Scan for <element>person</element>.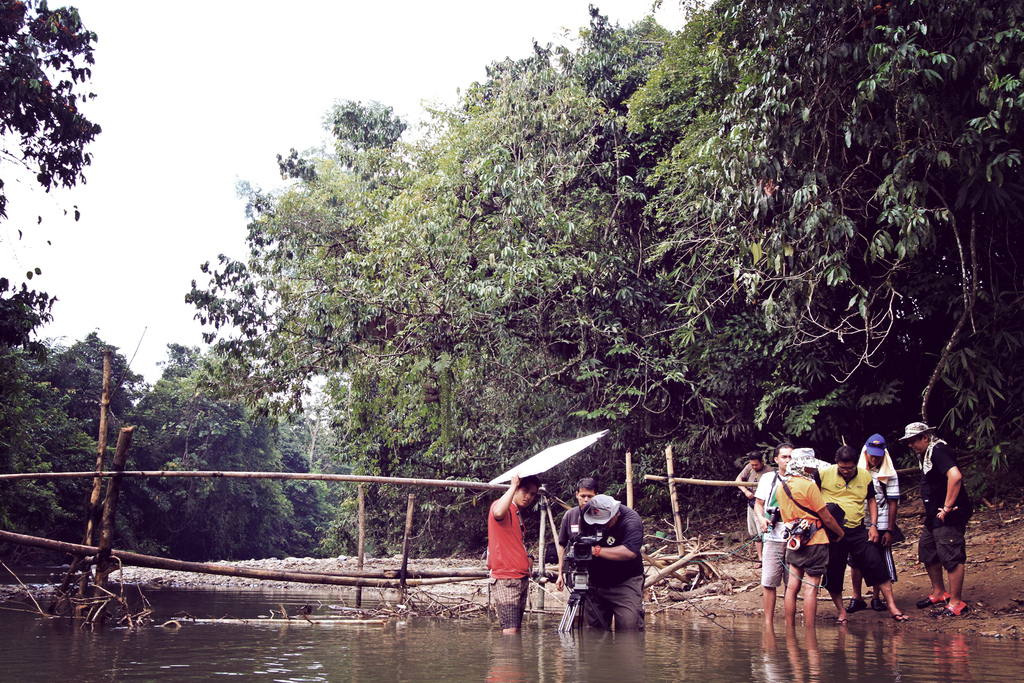
Scan result: crop(737, 454, 775, 561).
